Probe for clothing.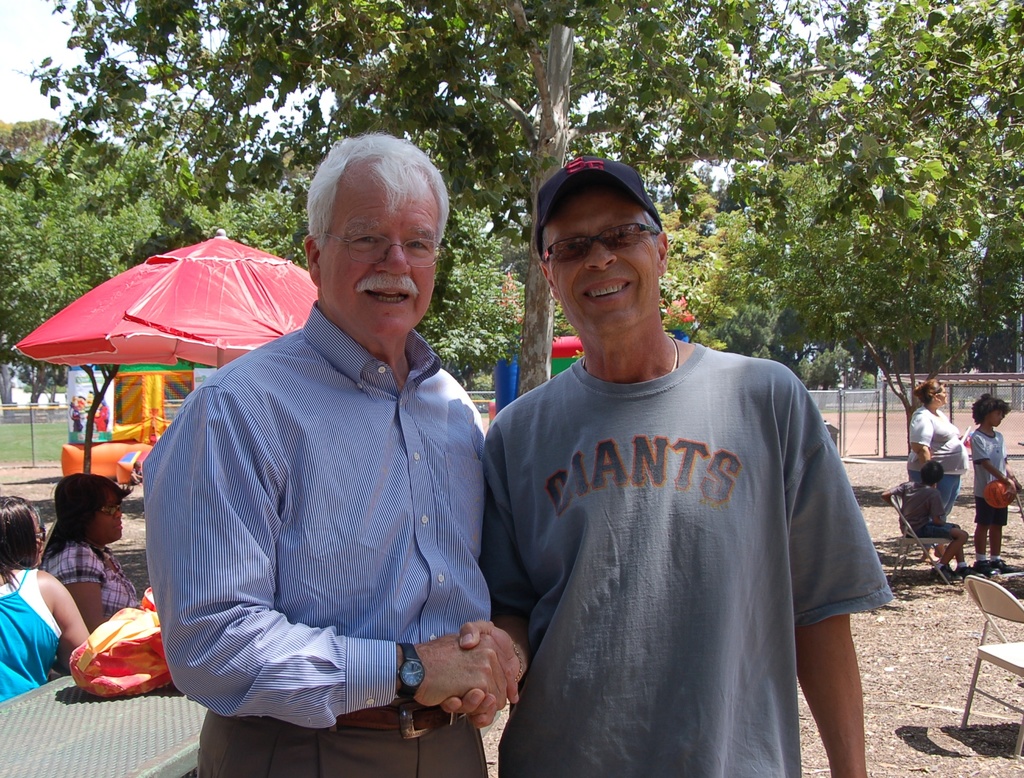
Probe result: {"x1": 892, "y1": 481, "x2": 952, "y2": 540}.
